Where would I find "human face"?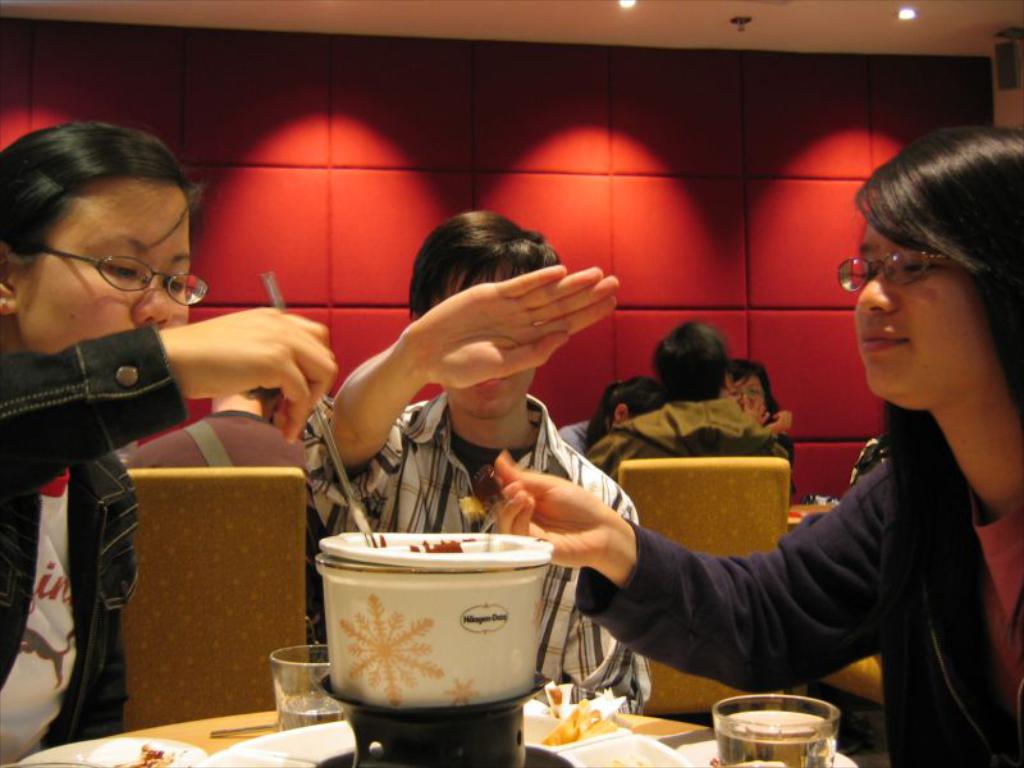
At region(737, 367, 756, 403).
